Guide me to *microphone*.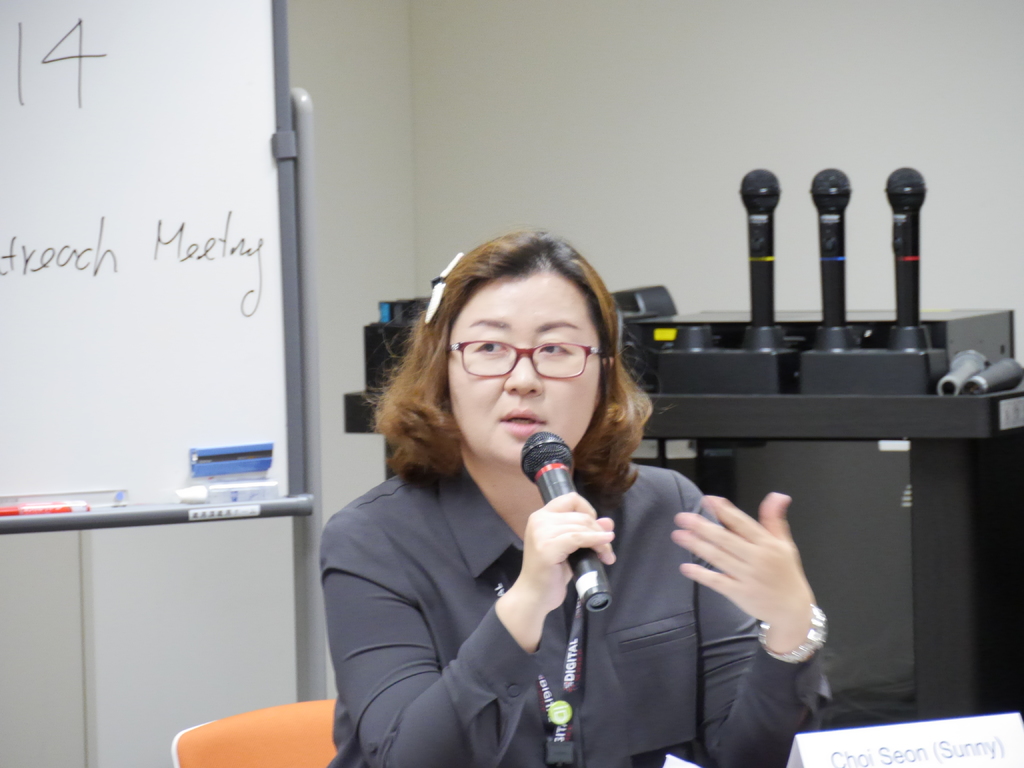
Guidance: 809 164 852 326.
